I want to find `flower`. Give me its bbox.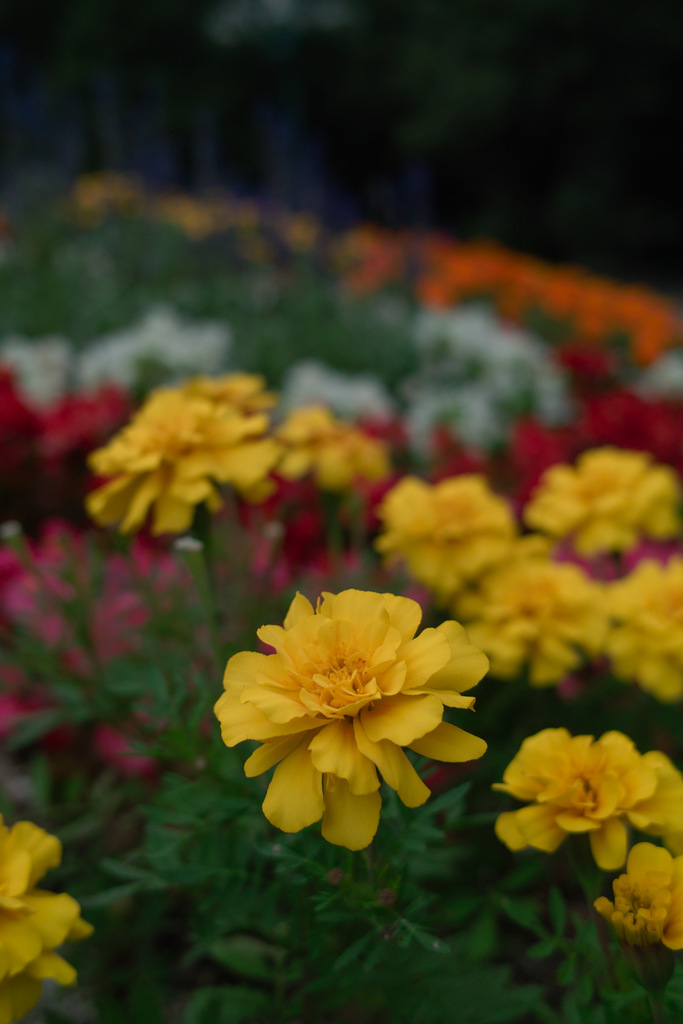
bbox(211, 578, 491, 851).
